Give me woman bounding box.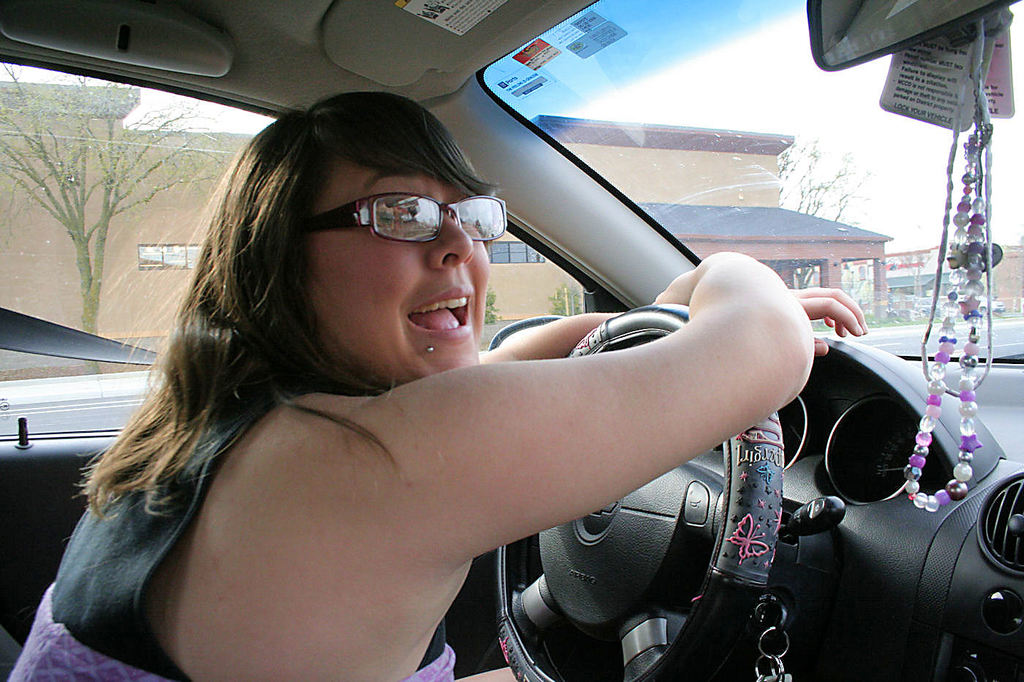
<region>54, 100, 835, 681</region>.
